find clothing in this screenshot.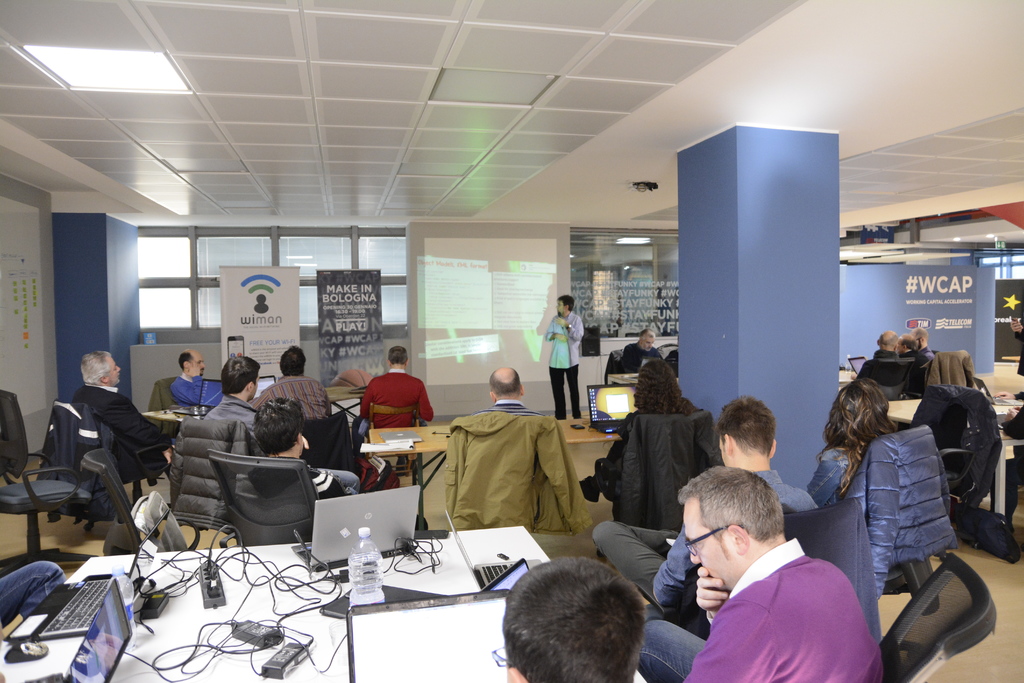
The bounding box for clothing is (205, 396, 256, 432).
